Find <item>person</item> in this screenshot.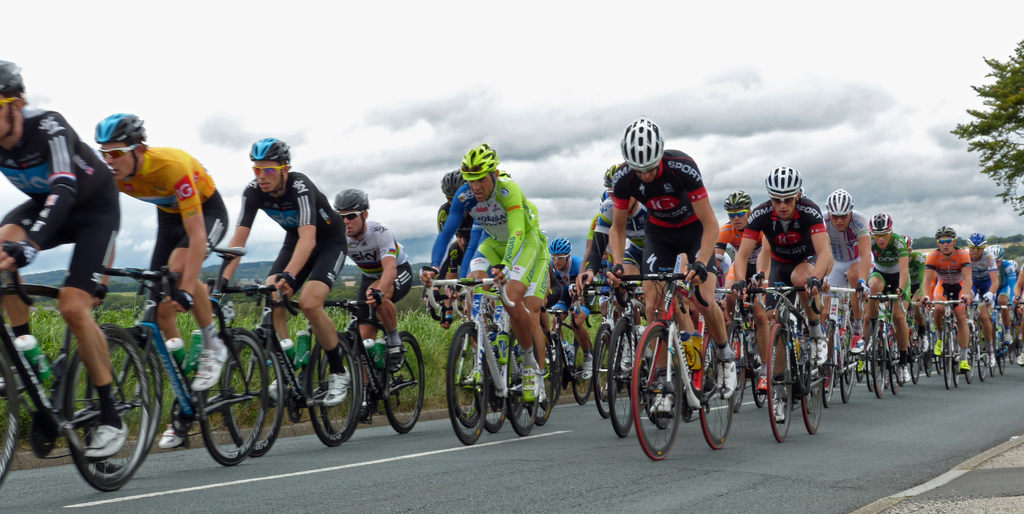
The bounding box for <item>person</item> is BBox(694, 179, 752, 334).
